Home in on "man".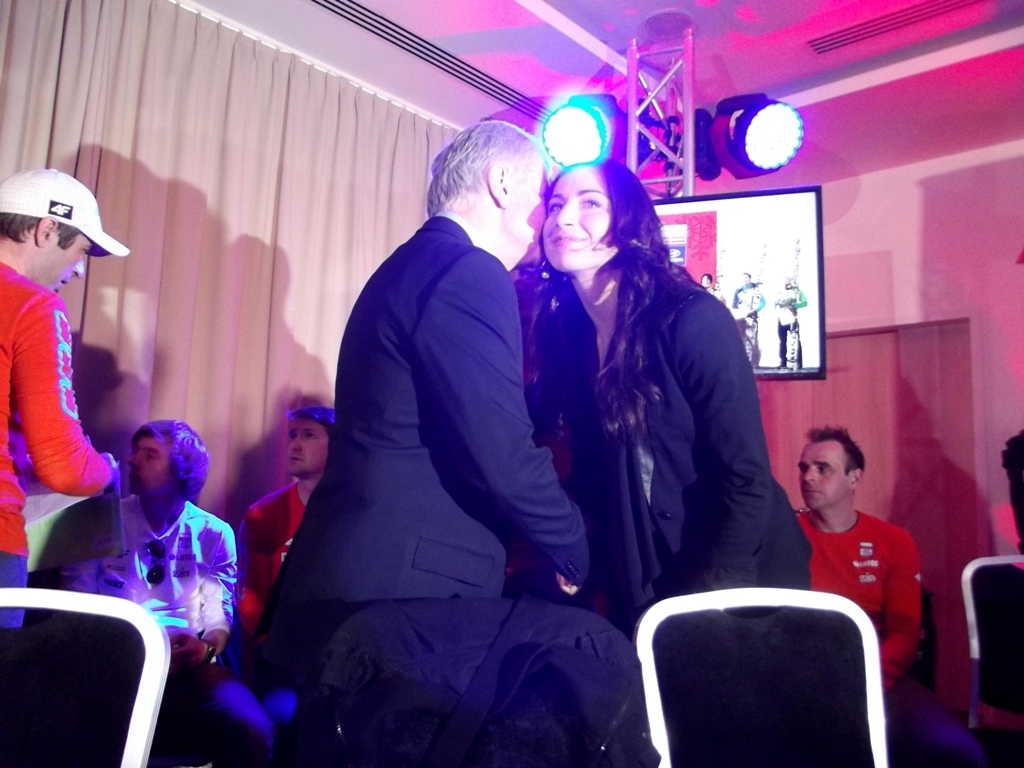
Homed in at x1=40, y1=420, x2=272, y2=767.
